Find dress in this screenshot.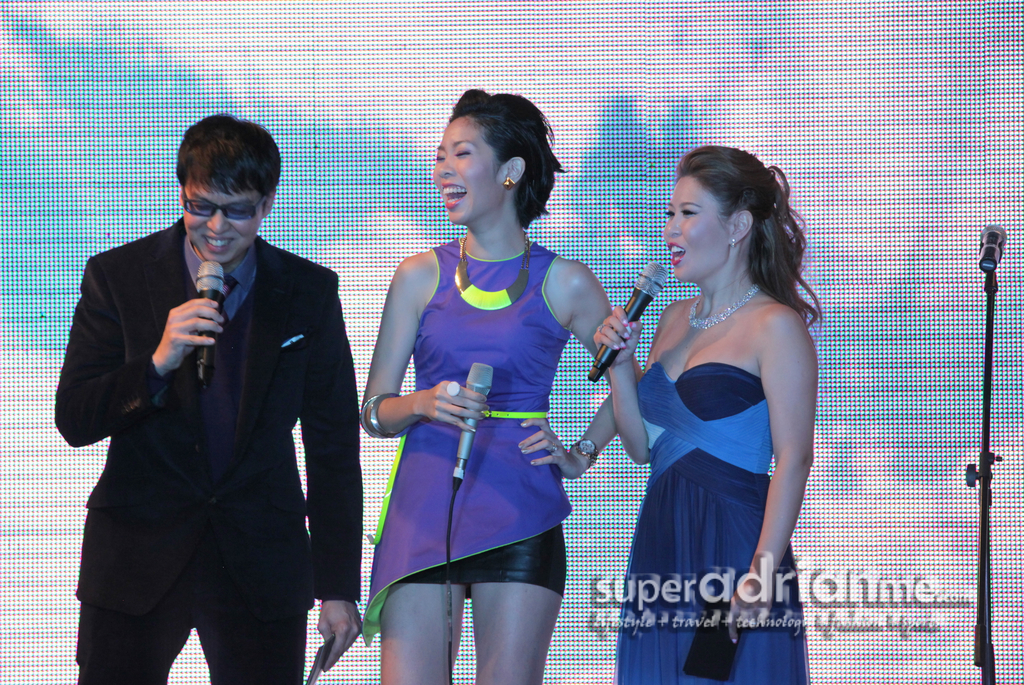
The bounding box for dress is l=619, t=316, r=793, b=625.
